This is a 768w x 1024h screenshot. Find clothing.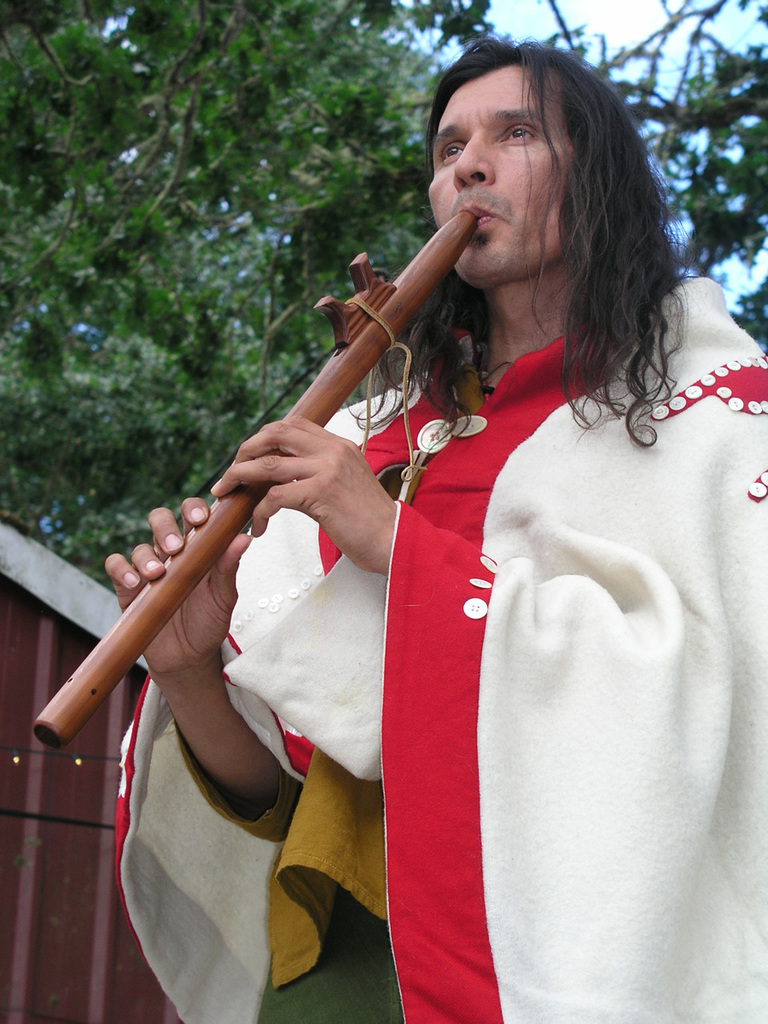
Bounding box: (x1=117, y1=276, x2=767, y2=1023).
